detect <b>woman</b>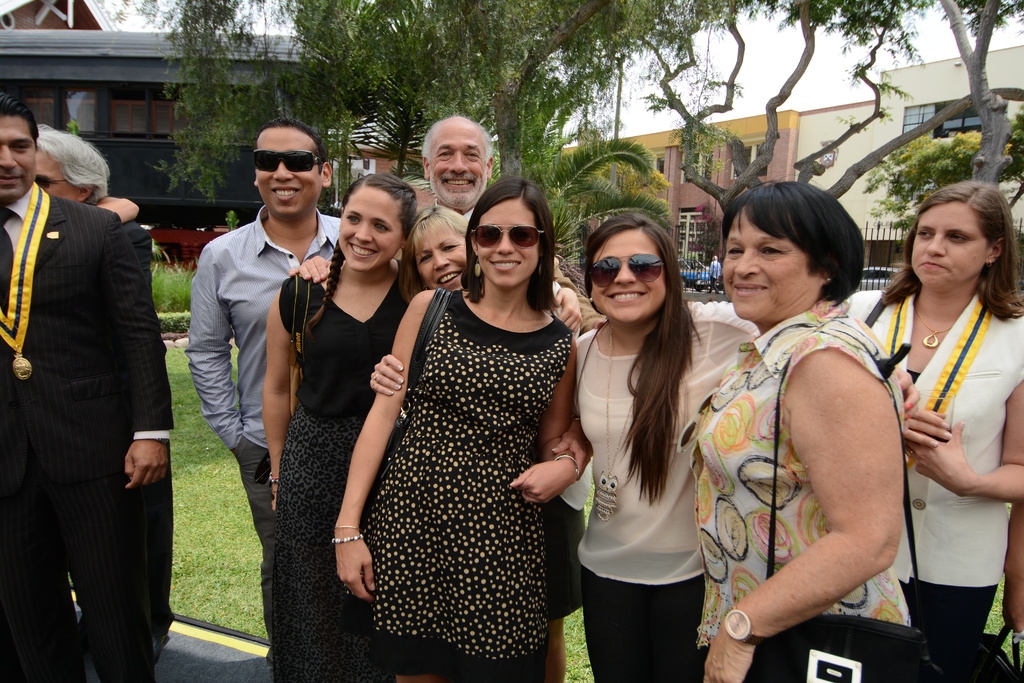
(321,172,582,682)
